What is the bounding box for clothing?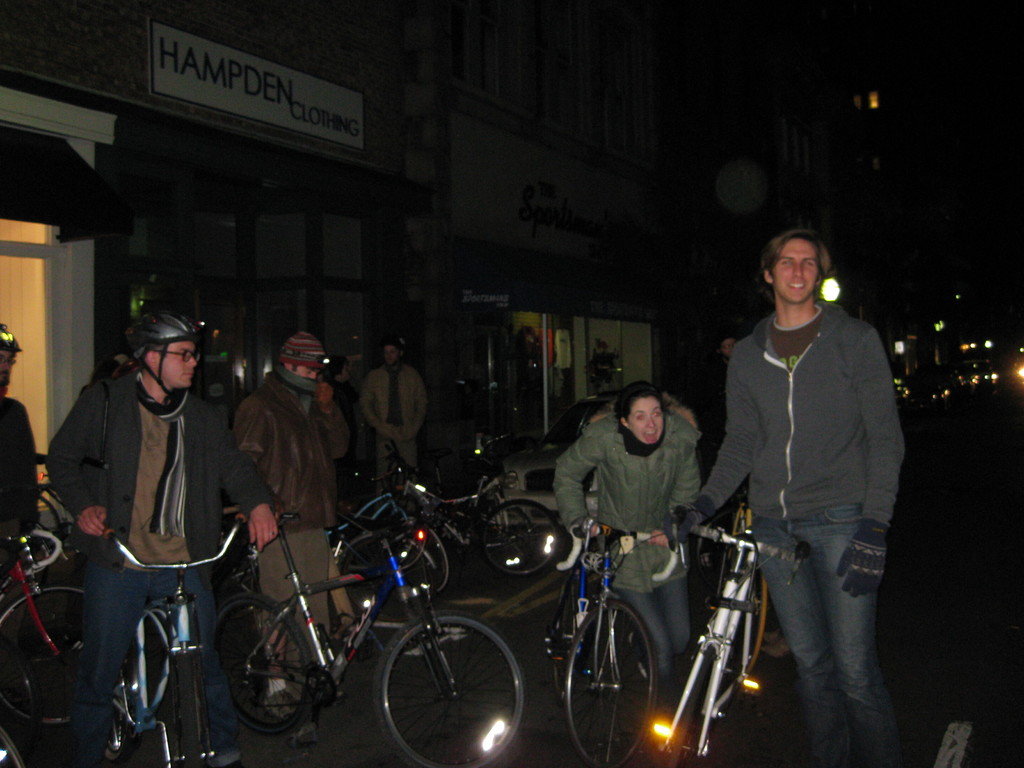
(50,362,271,767).
